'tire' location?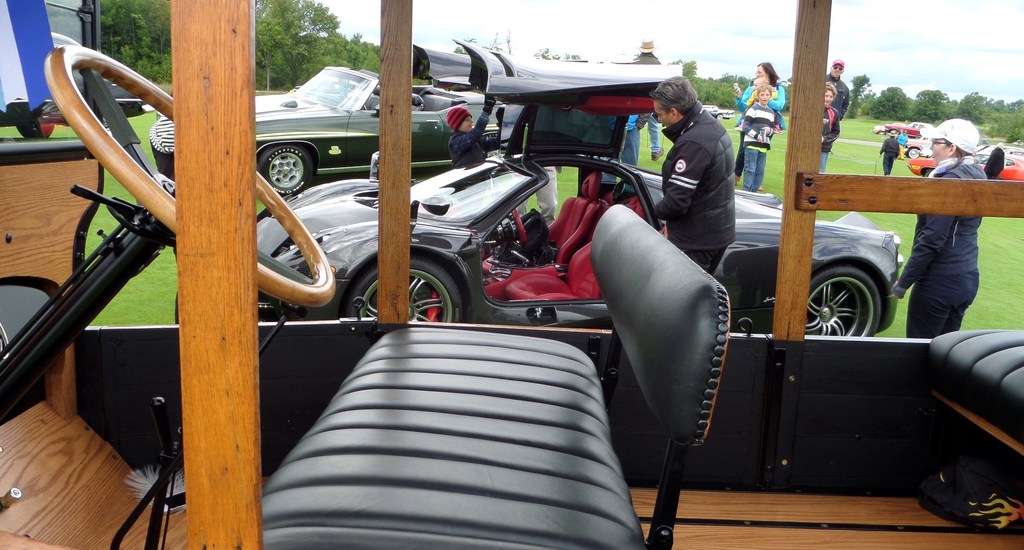
253 140 316 197
